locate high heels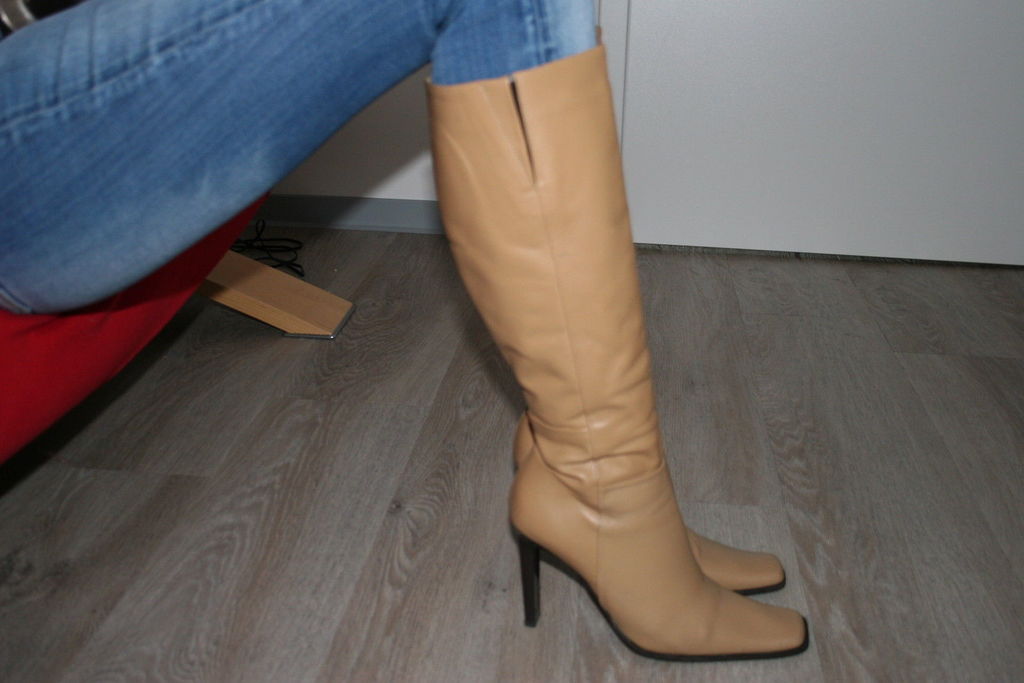
{"x1": 420, "y1": 24, "x2": 810, "y2": 664}
